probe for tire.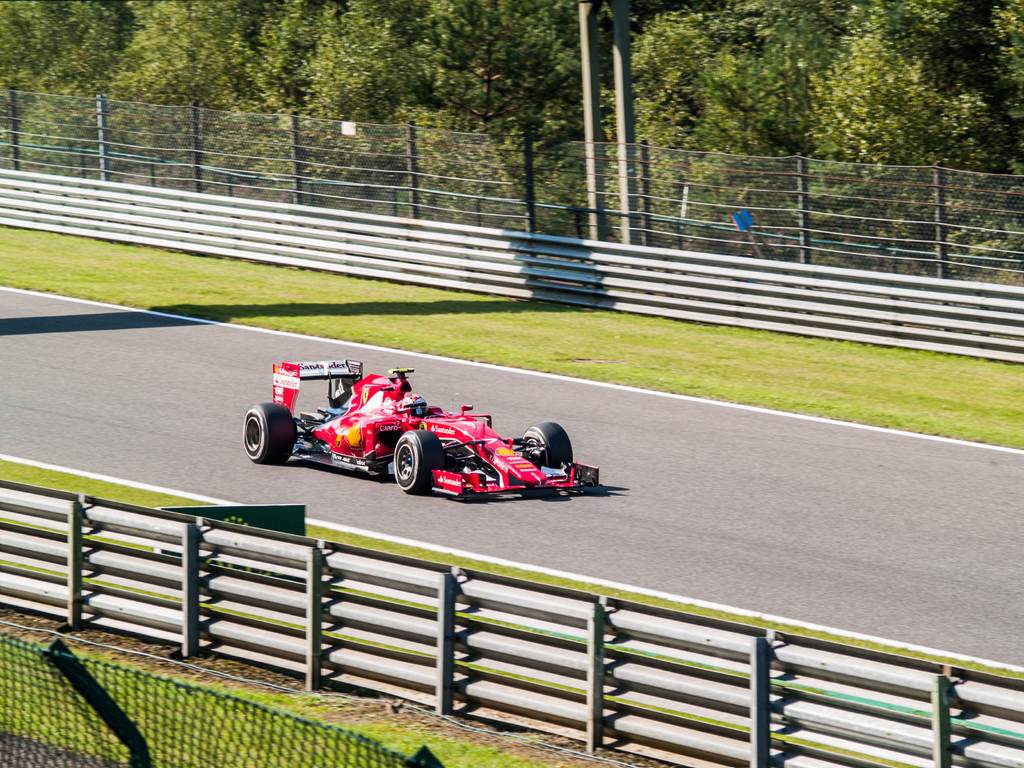
Probe result: bbox=[389, 431, 447, 495].
